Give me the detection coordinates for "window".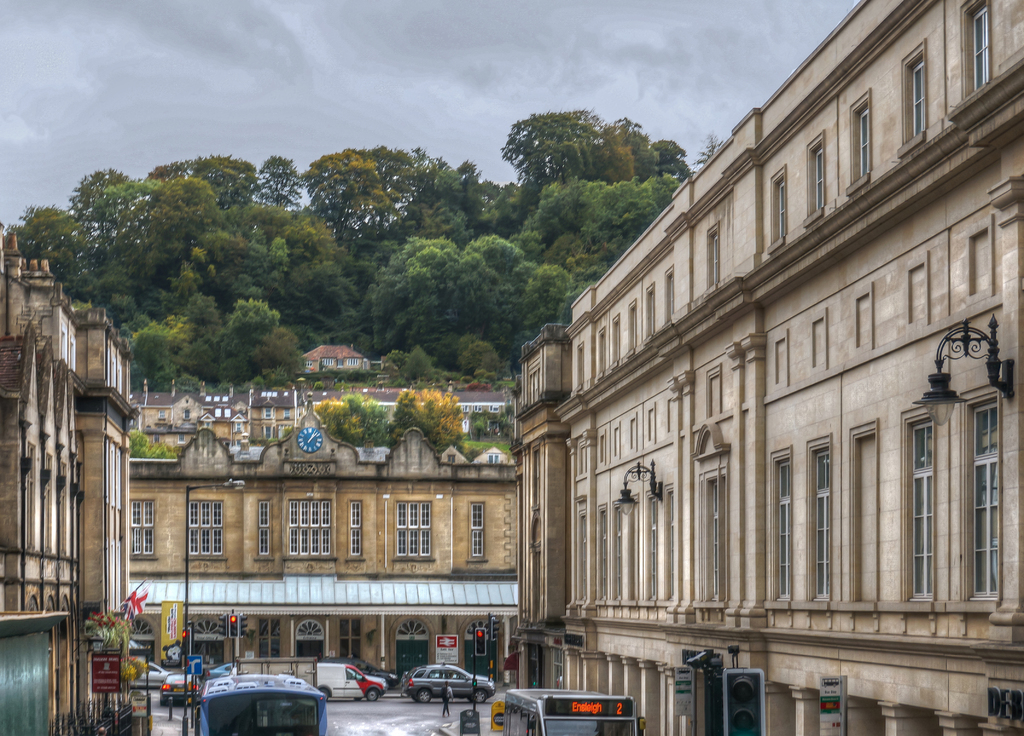
844:107:868:198.
